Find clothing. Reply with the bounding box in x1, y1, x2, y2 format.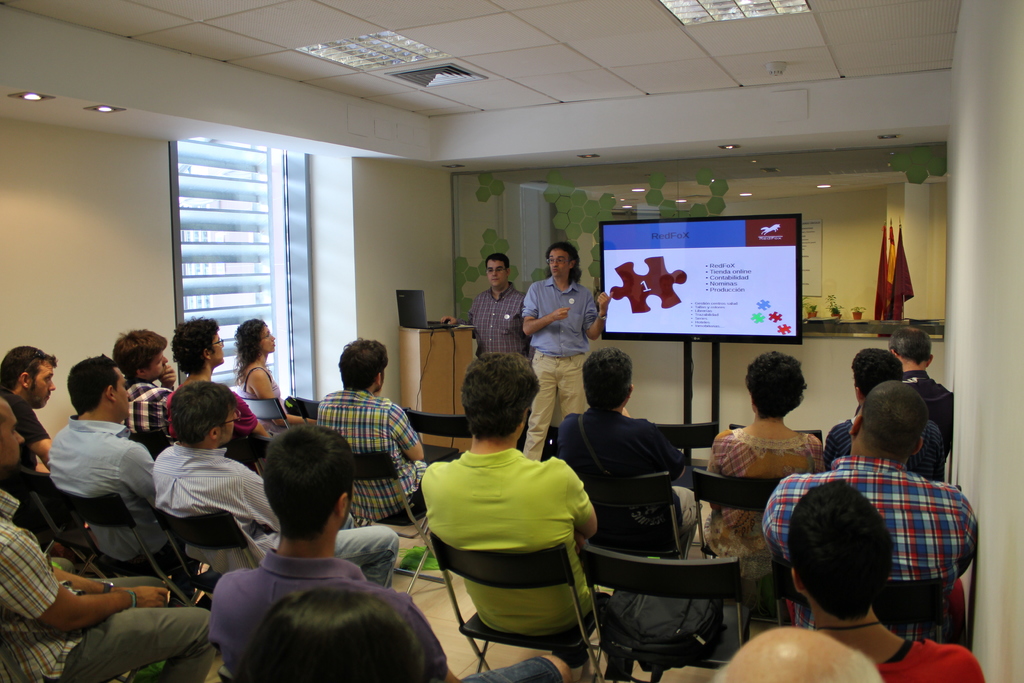
878, 634, 993, 682.
